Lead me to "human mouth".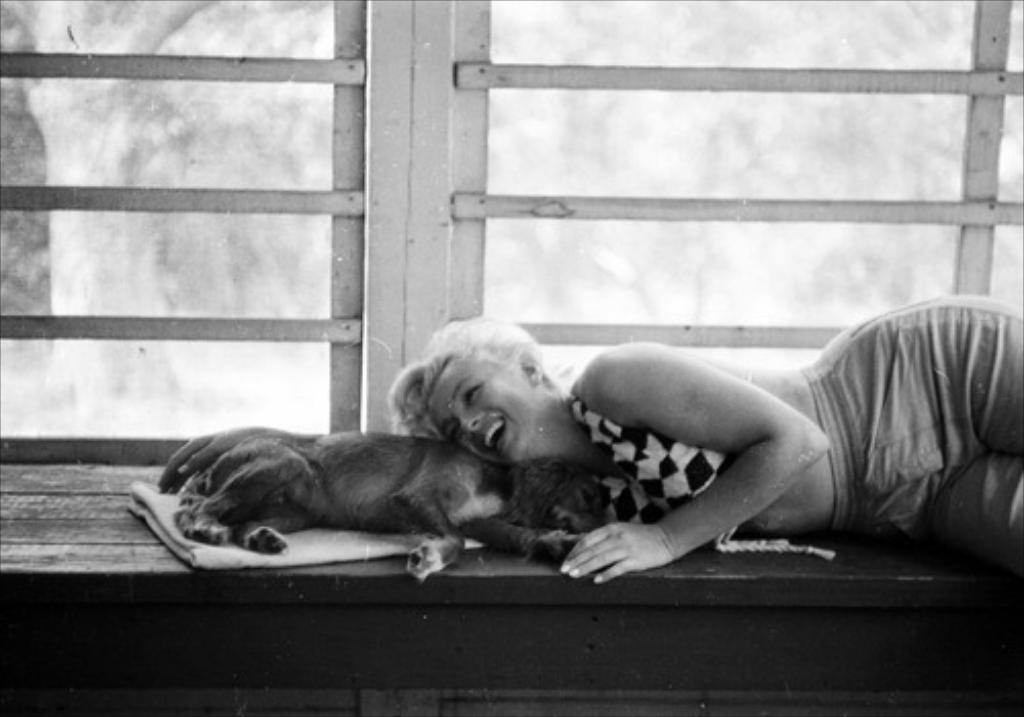
Lead to 475, 412, 510, 455.
